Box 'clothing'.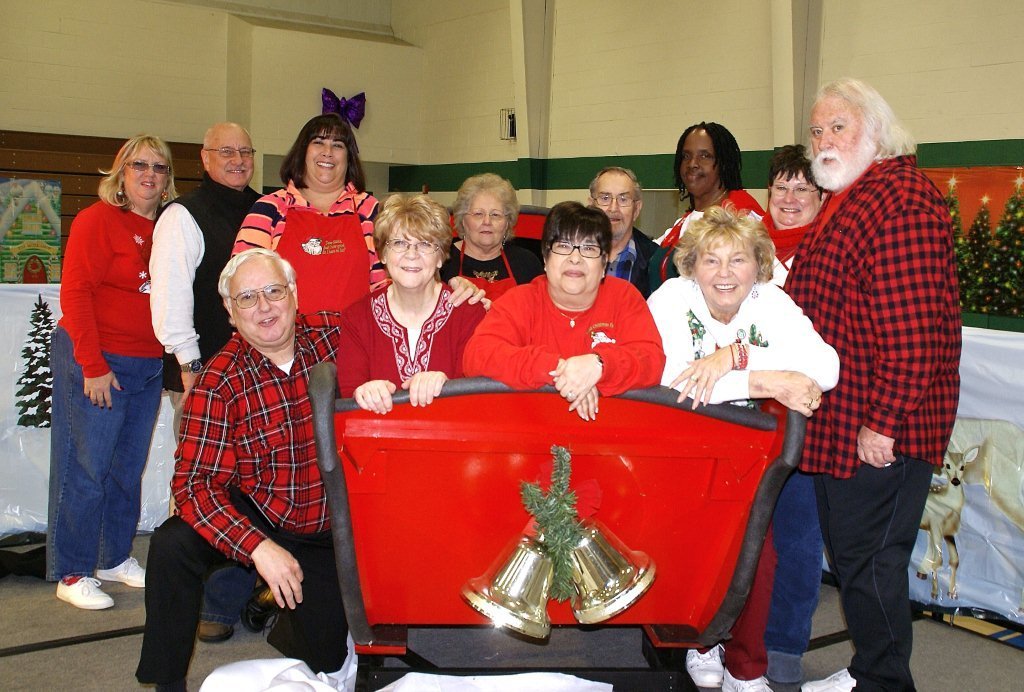
locate(319, 273, 489, 415).
